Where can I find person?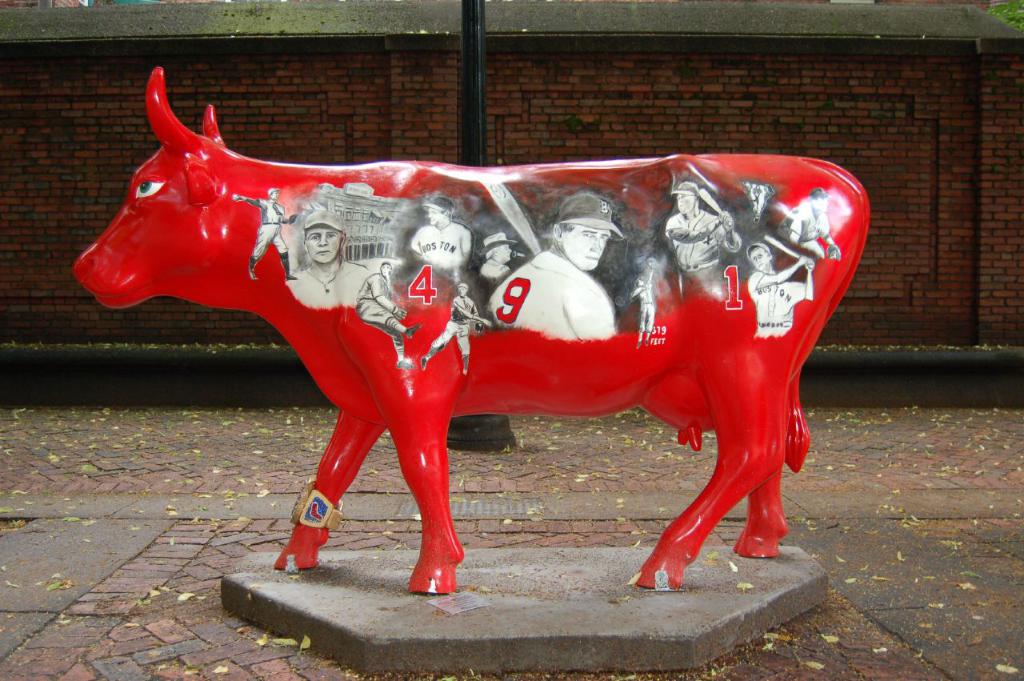
You can find it at detection(744, 243, 814, 334).
